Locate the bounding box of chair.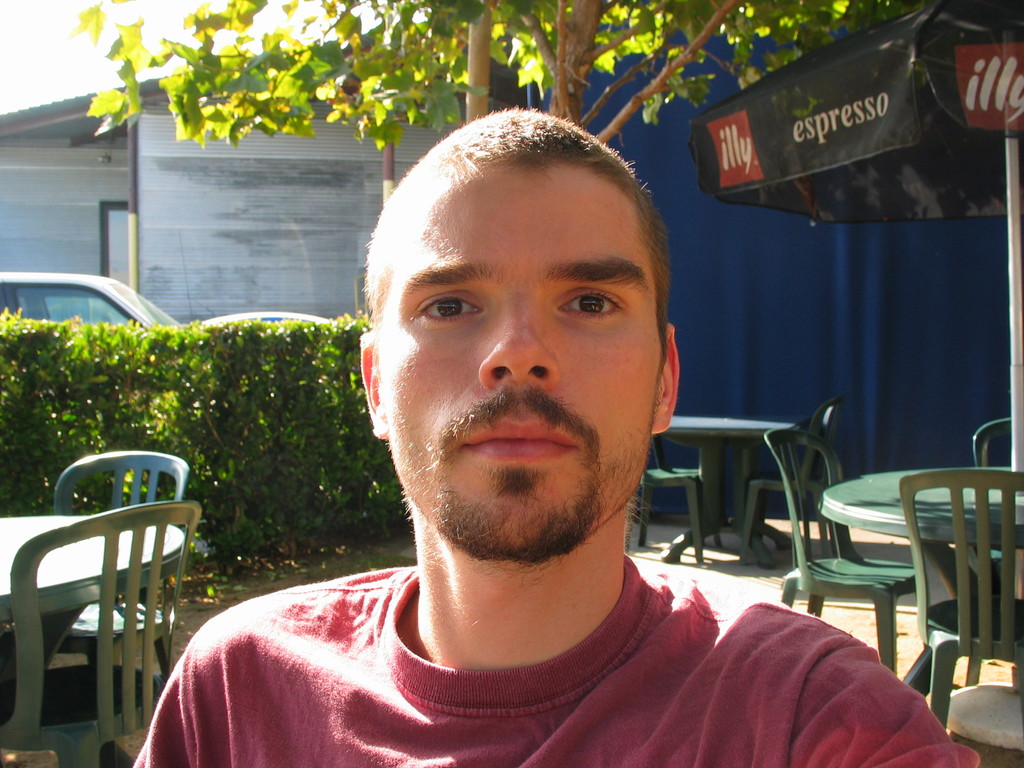
Bounding box: 61, 447, 188, 685.
